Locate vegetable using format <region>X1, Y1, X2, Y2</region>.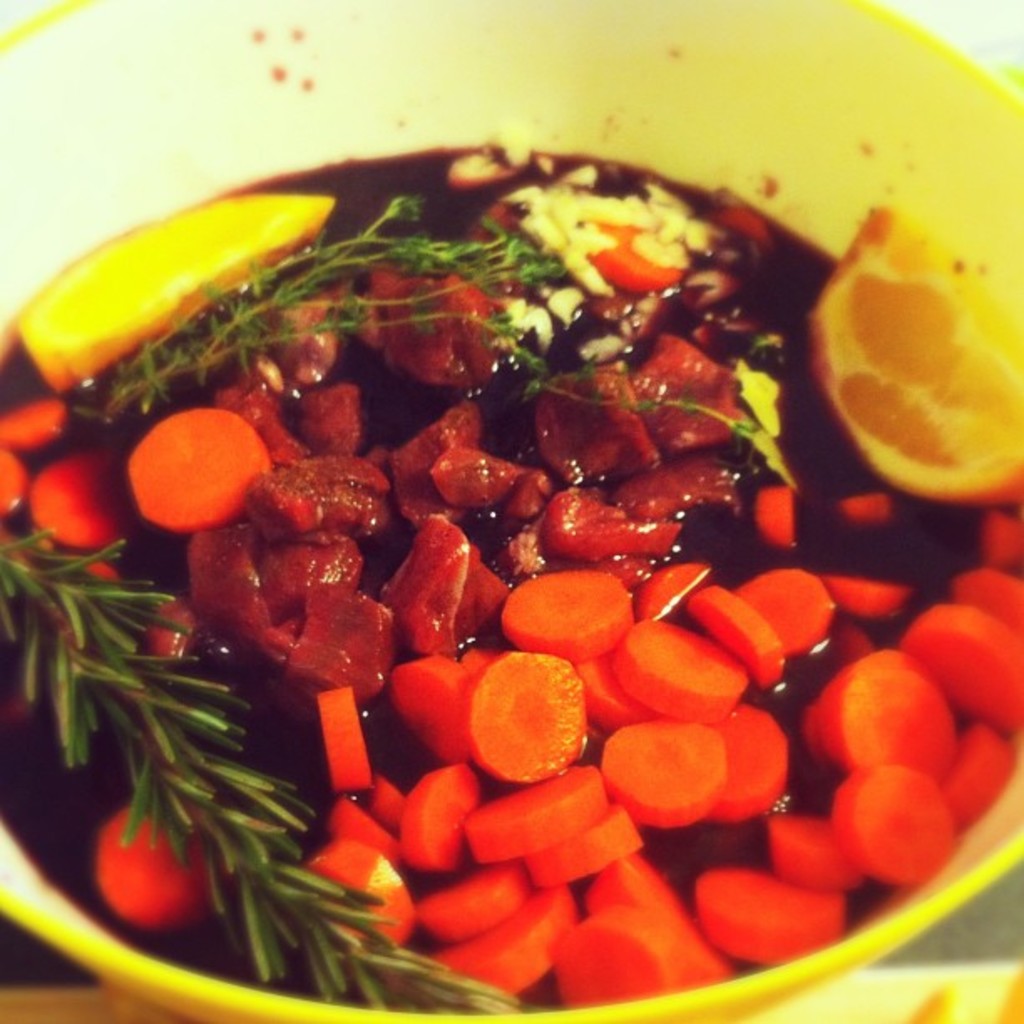
<region>596, 211, 689, 283</region>.
